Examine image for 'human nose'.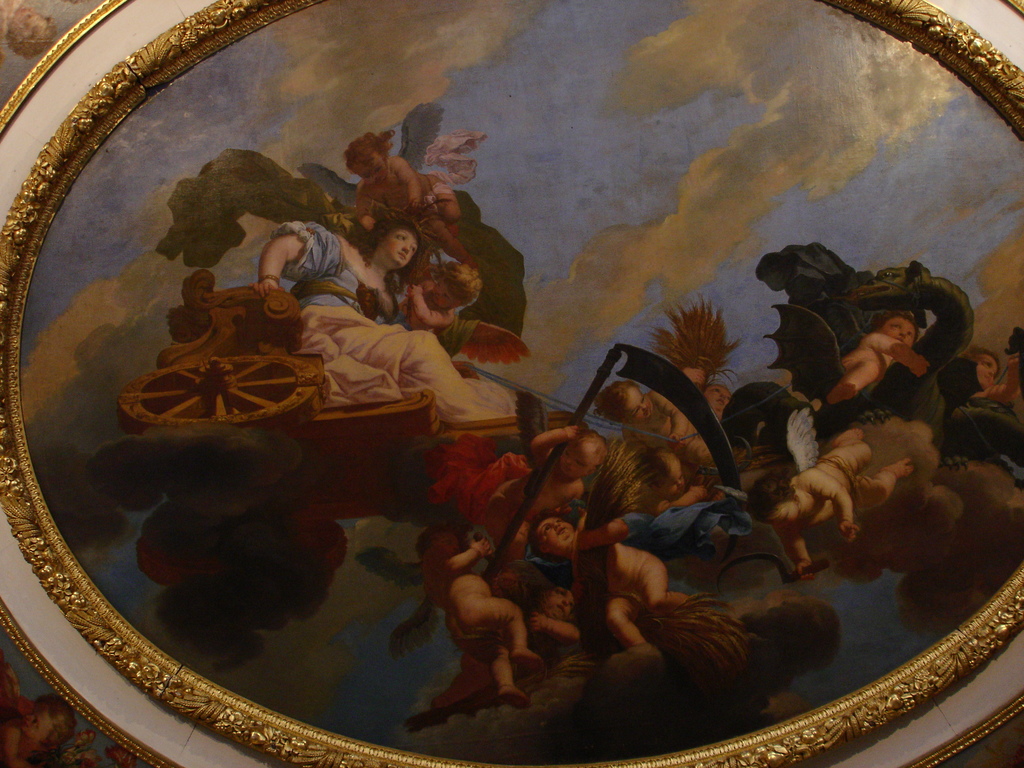
Examination result: <region>992, 369, 997, 376</region>.
